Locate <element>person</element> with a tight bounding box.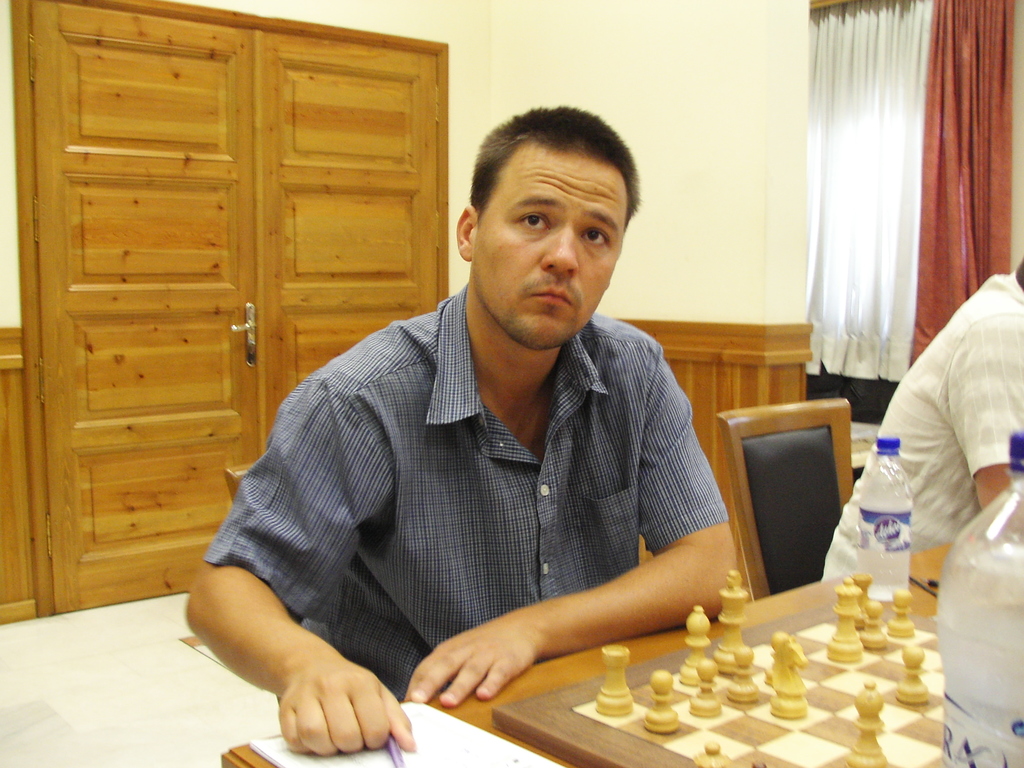
202/104/783/675.
